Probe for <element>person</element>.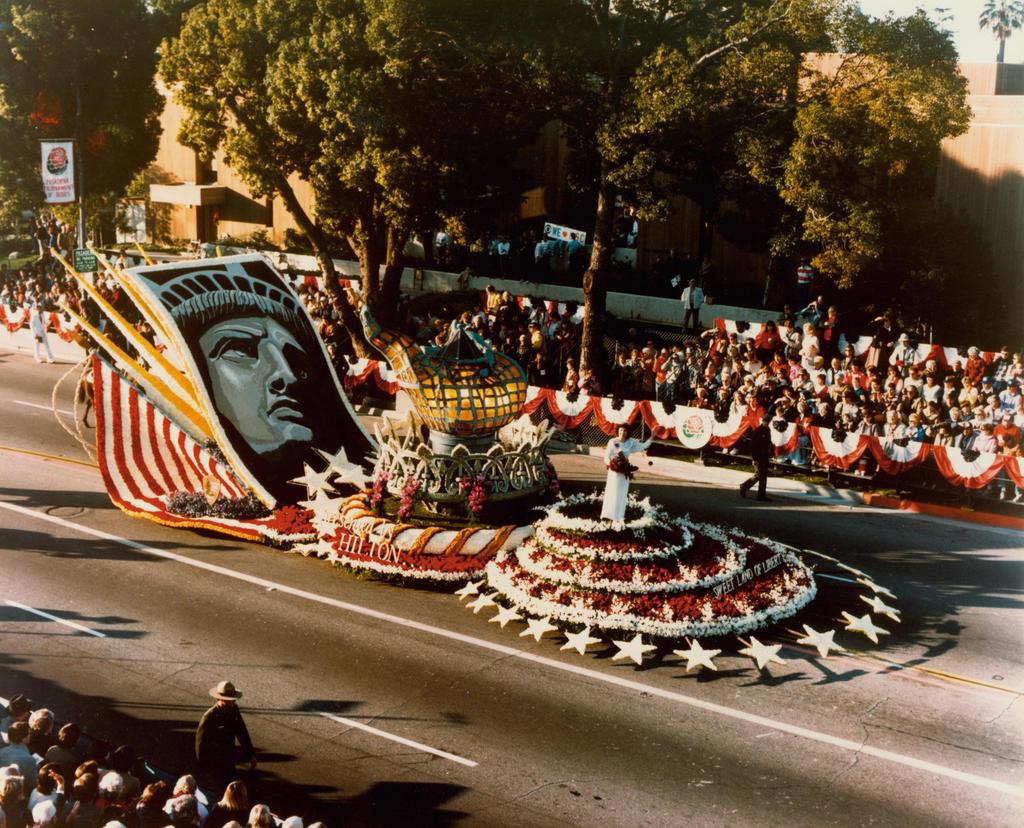
Probe result: Rect(730, 412, 784, 498).
